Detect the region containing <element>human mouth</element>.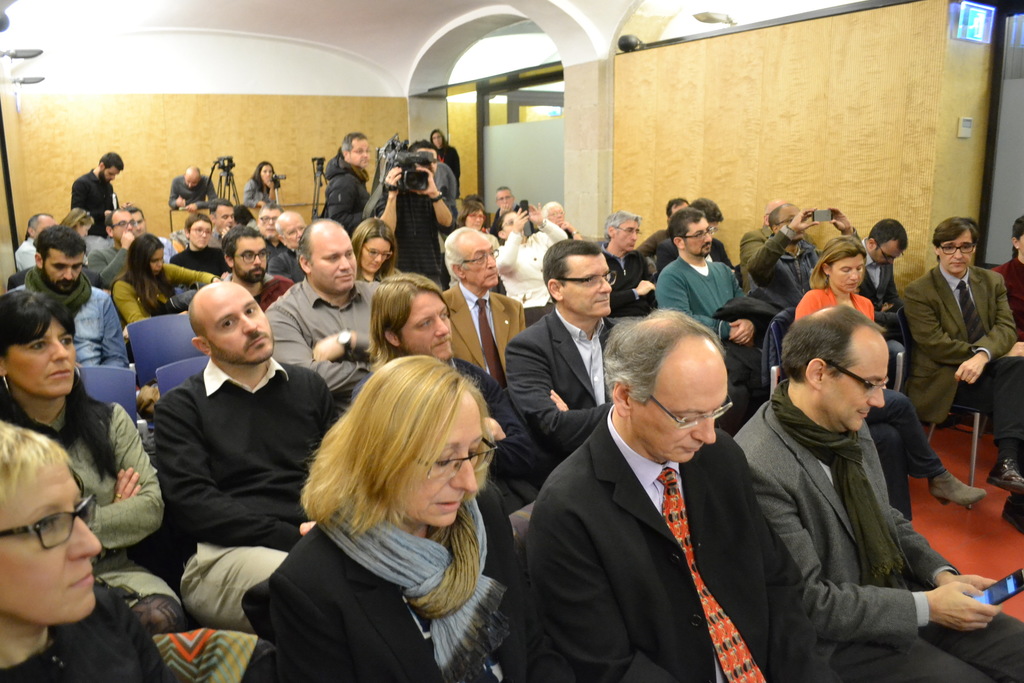
select_region(75, 568, 92, 593).
